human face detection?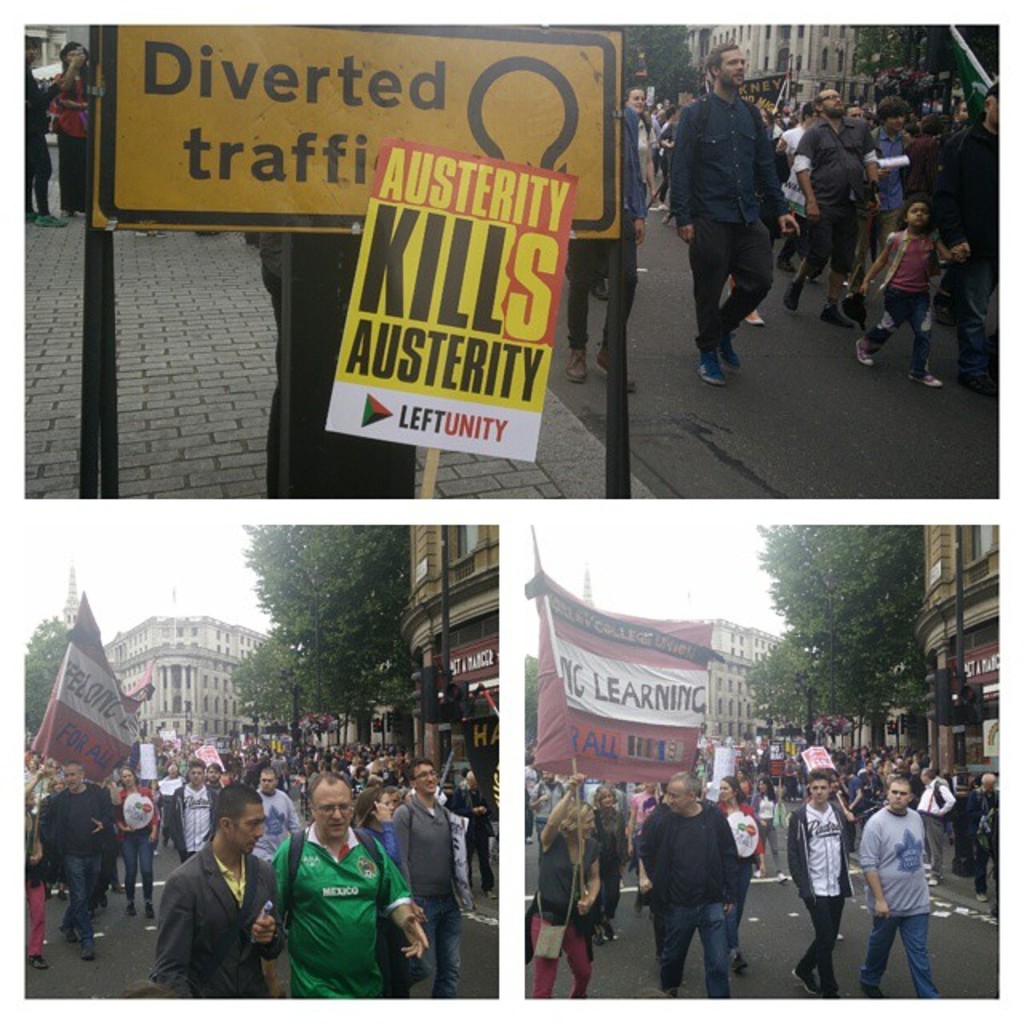
120, 770, 133, 787
